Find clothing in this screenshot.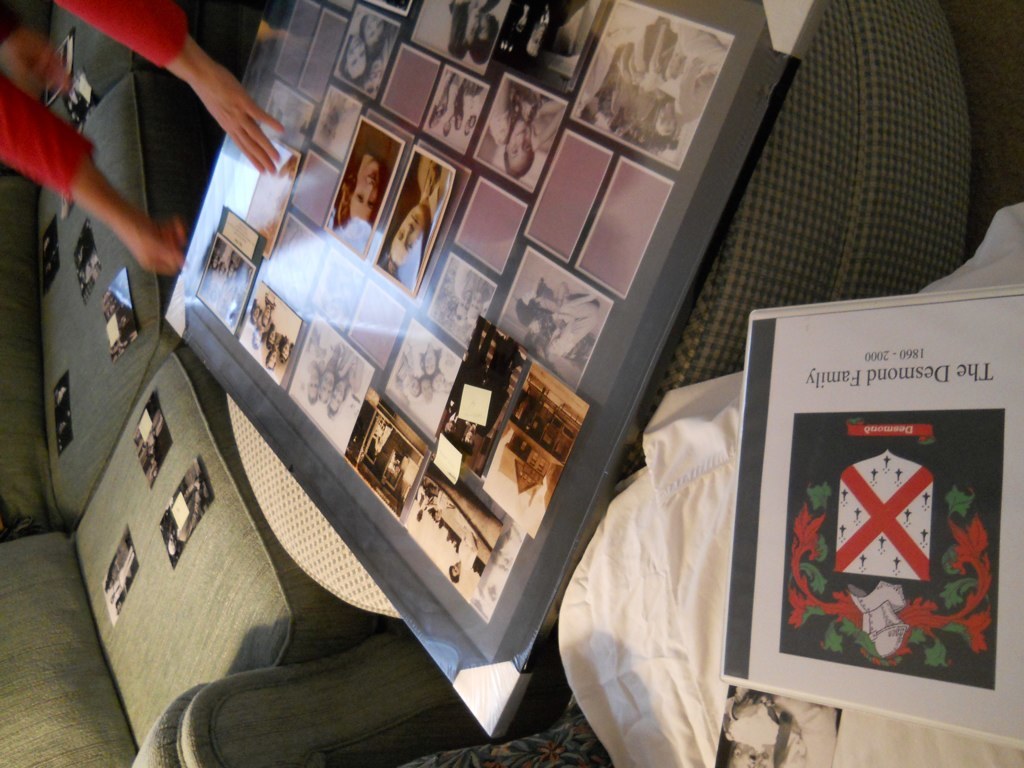
The bounding box for clothing is bbox=[411, 480, 434, 513].
